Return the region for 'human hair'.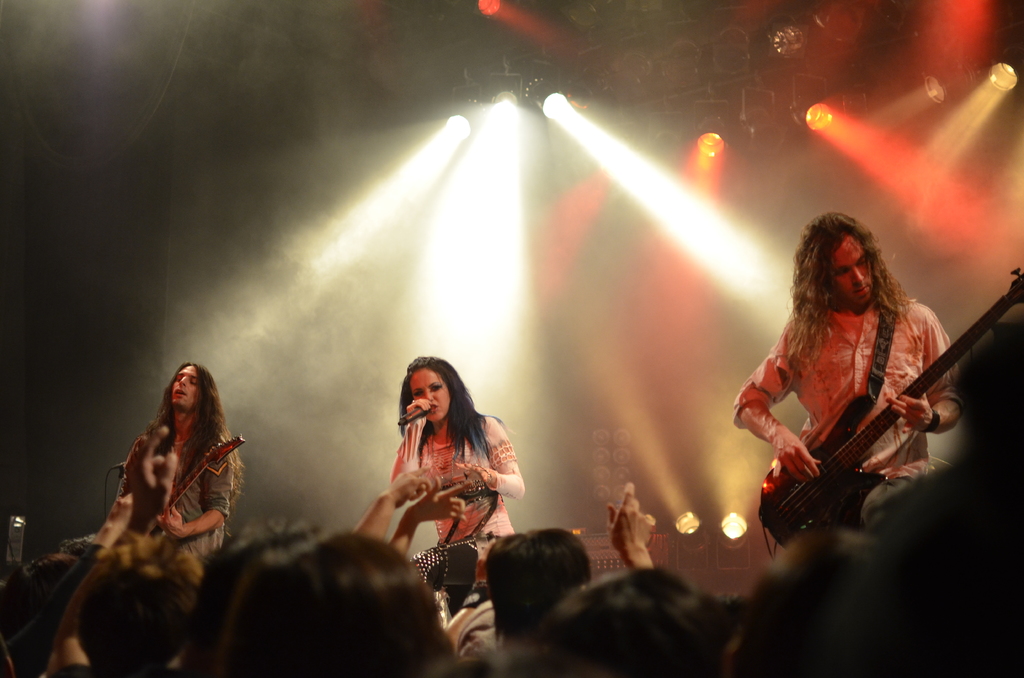
bbox=(731, 531, 882, 674).
